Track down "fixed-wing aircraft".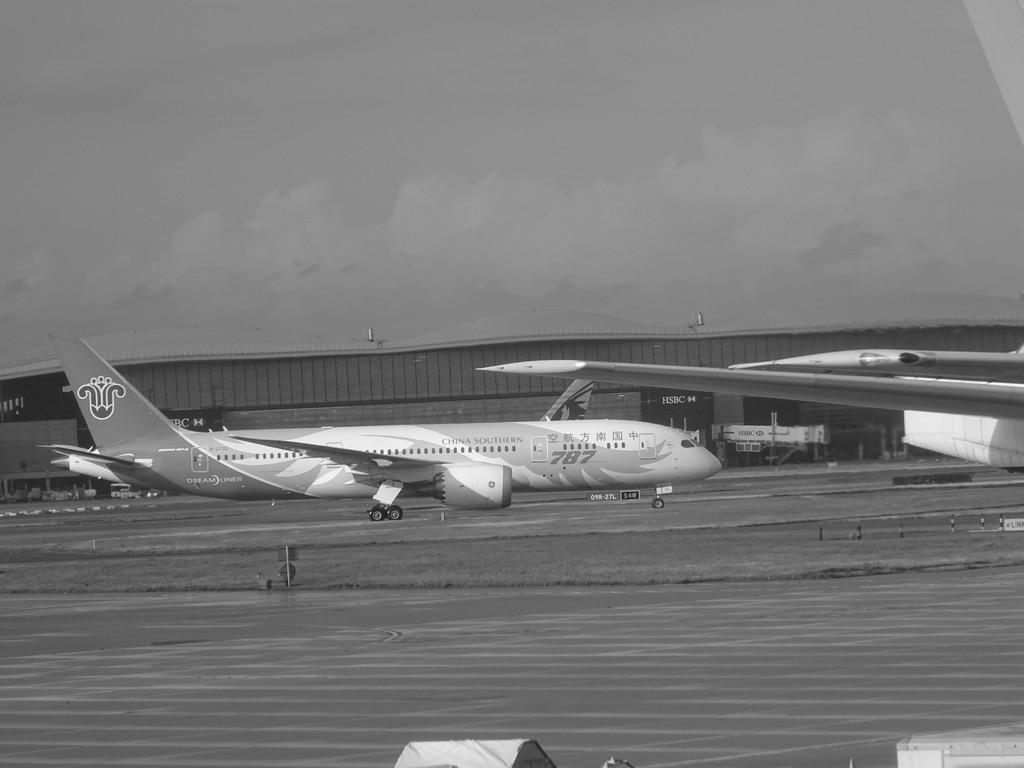
Tracked to select_region(35, 330, 723, 524).
